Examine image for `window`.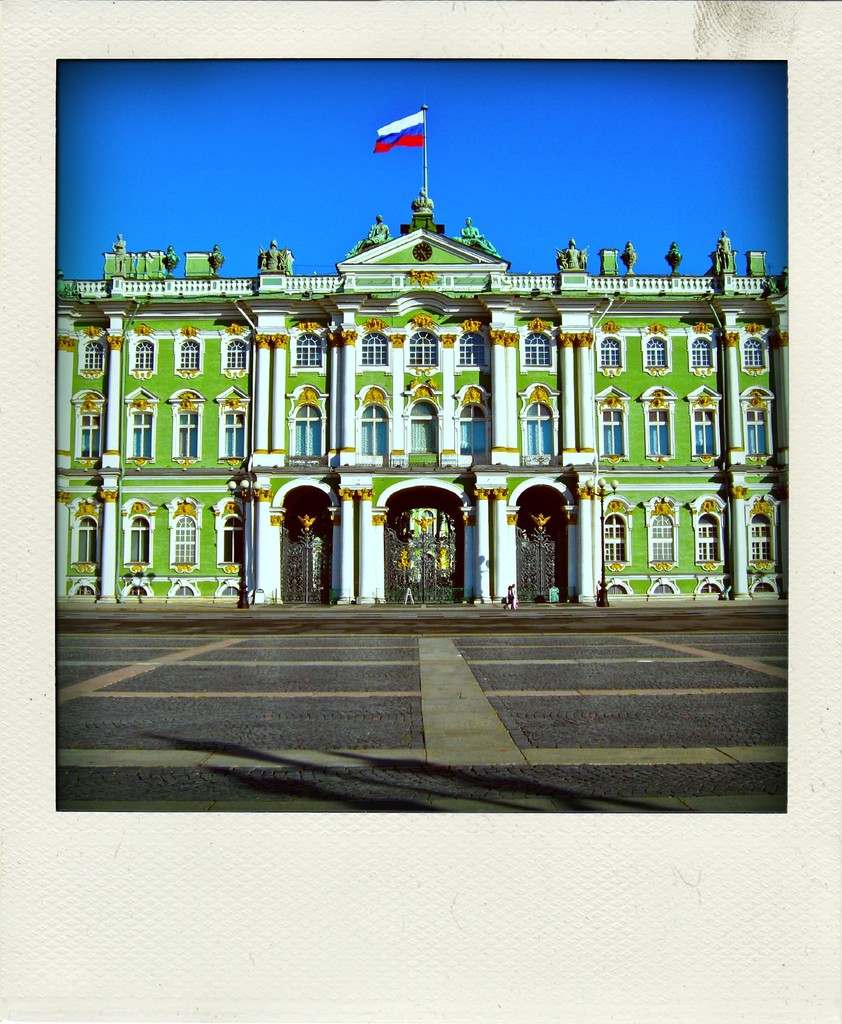
Examination result: 603,493,639,572.
